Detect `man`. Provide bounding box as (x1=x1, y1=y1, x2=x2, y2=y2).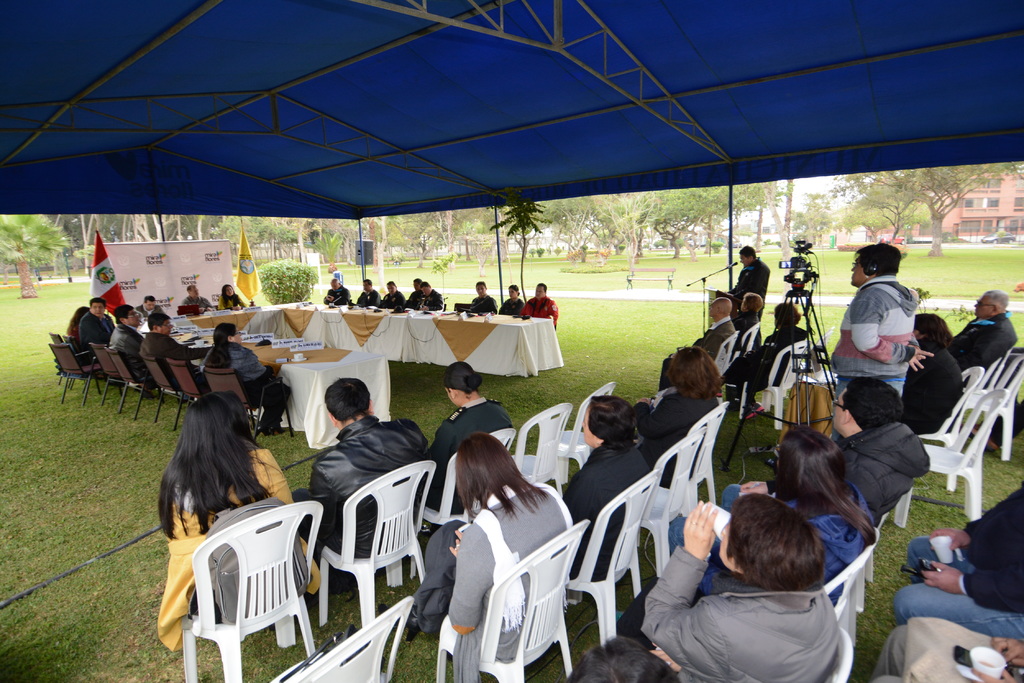
(x1=323, y1=277, x2=350, y2=305).
